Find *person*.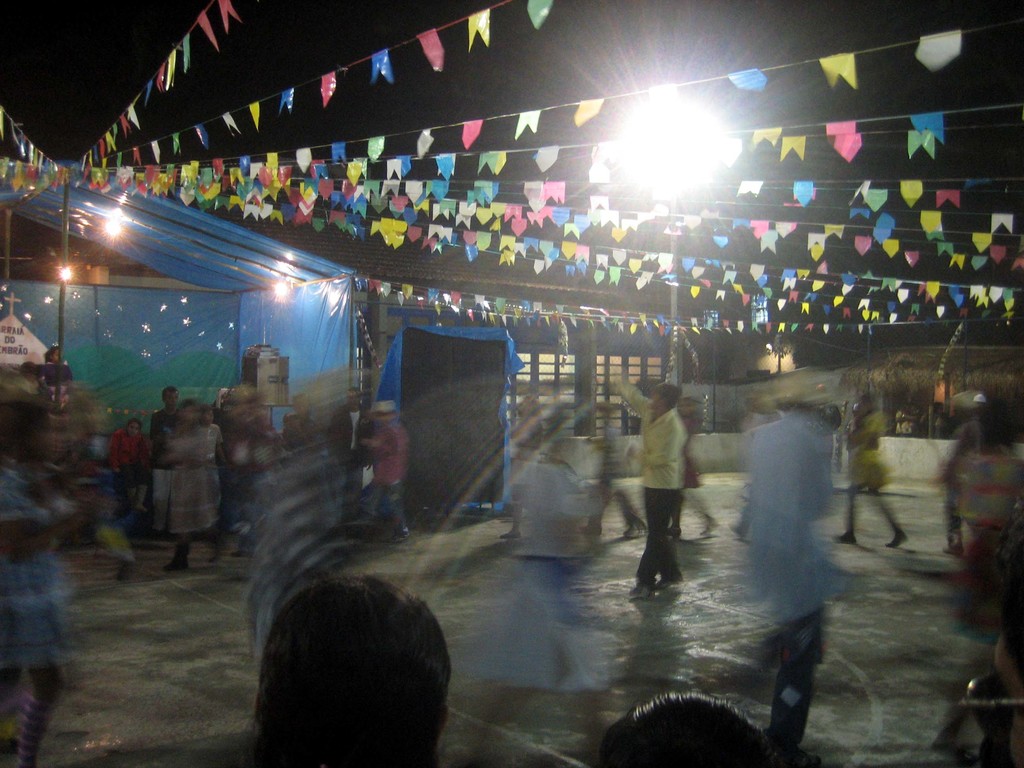
330,386,368,513.
